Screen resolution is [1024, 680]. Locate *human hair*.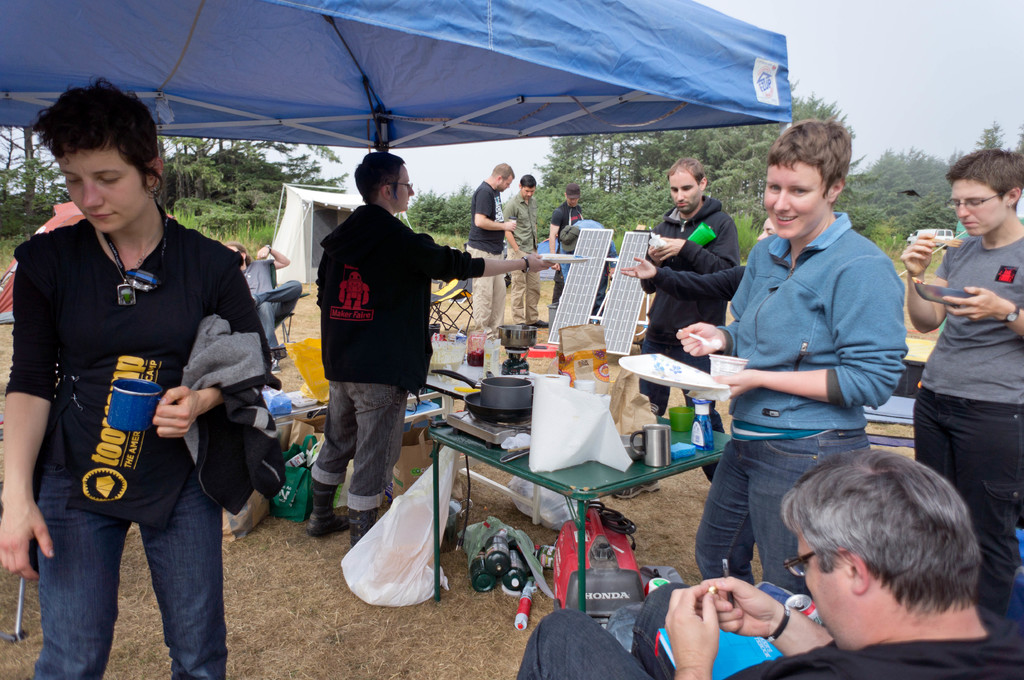
<region>566, 184, 584, 198</region>.
